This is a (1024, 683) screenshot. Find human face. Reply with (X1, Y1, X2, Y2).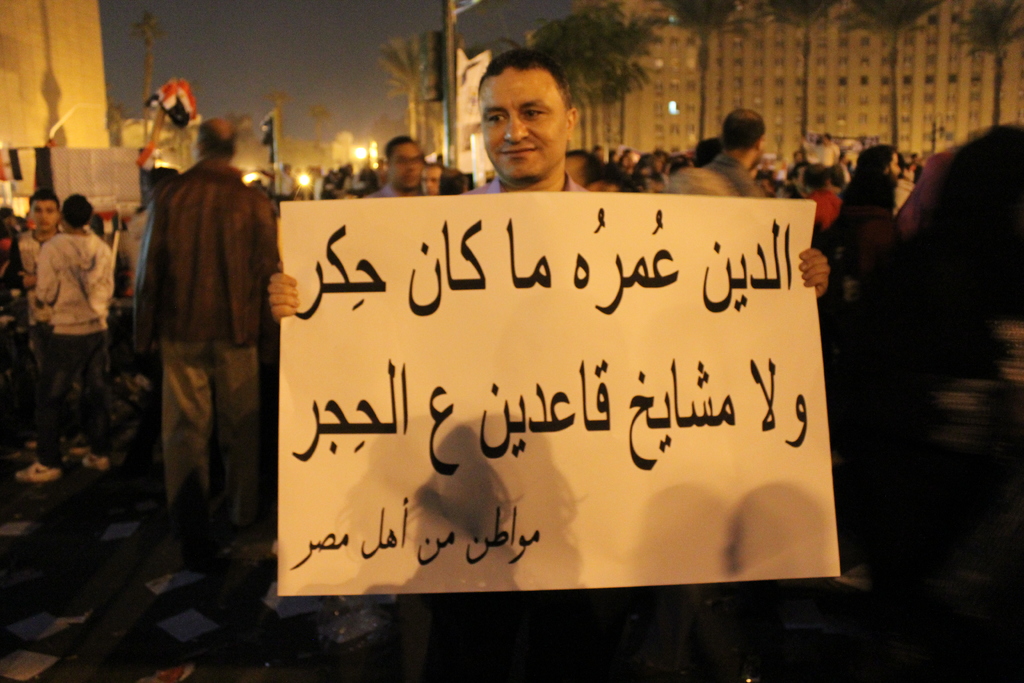
(422, 163, 447, 197).
